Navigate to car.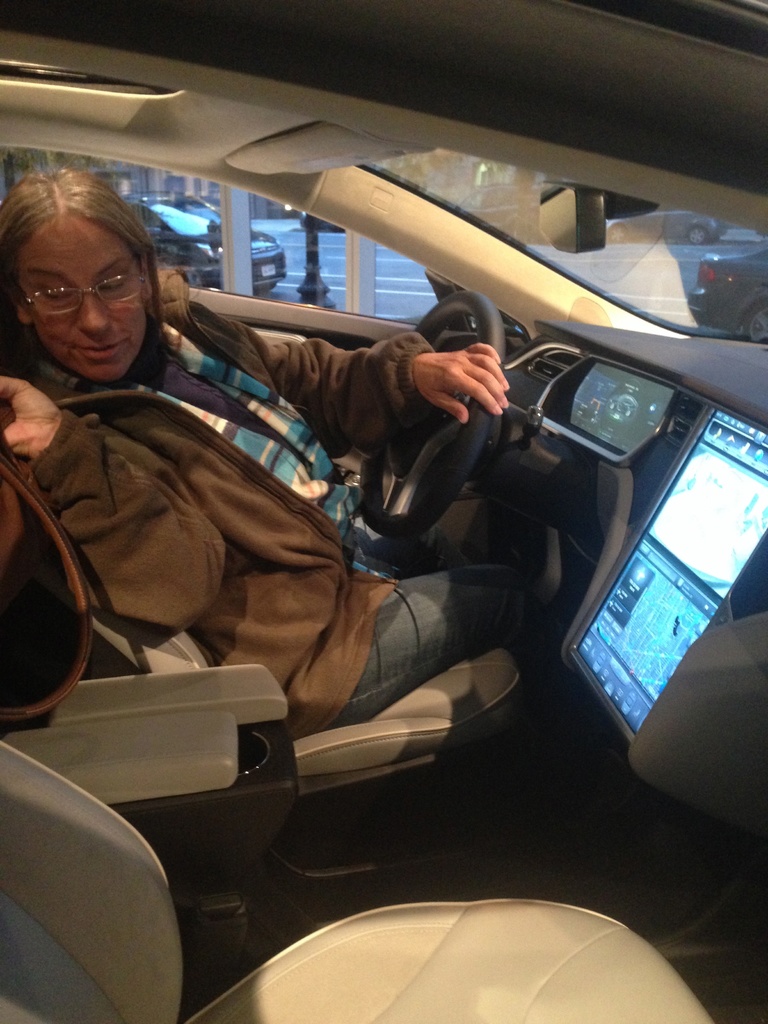
Navigation target: 131/201/294/290.
